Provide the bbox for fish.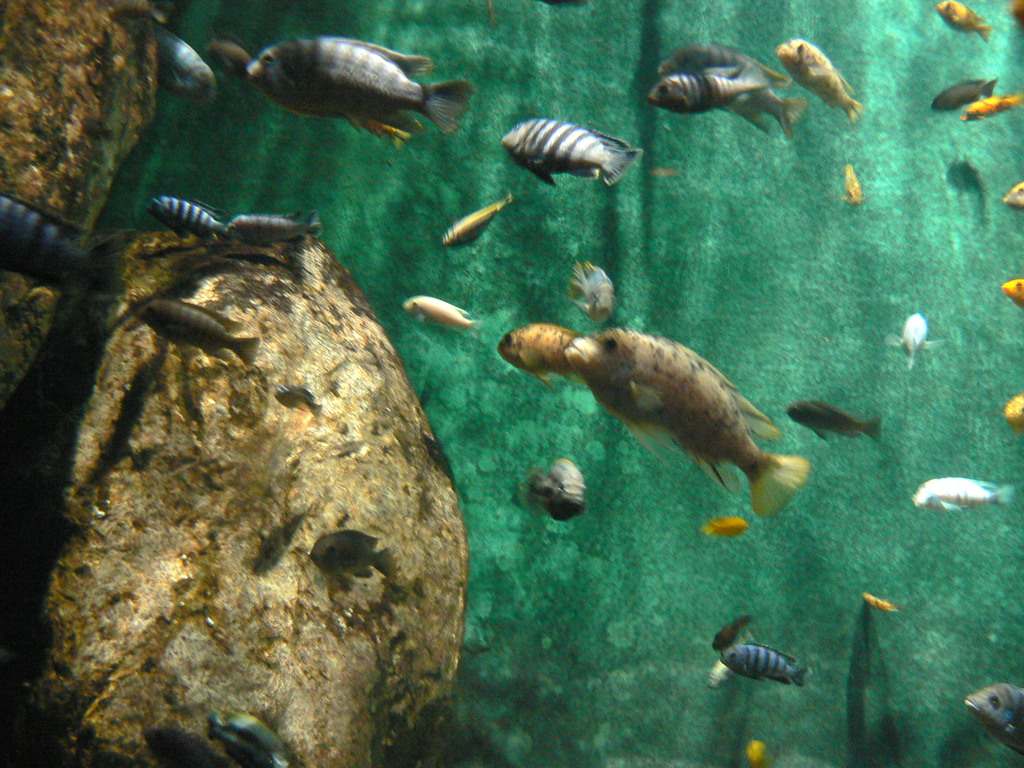
1002/394/1023/433.
